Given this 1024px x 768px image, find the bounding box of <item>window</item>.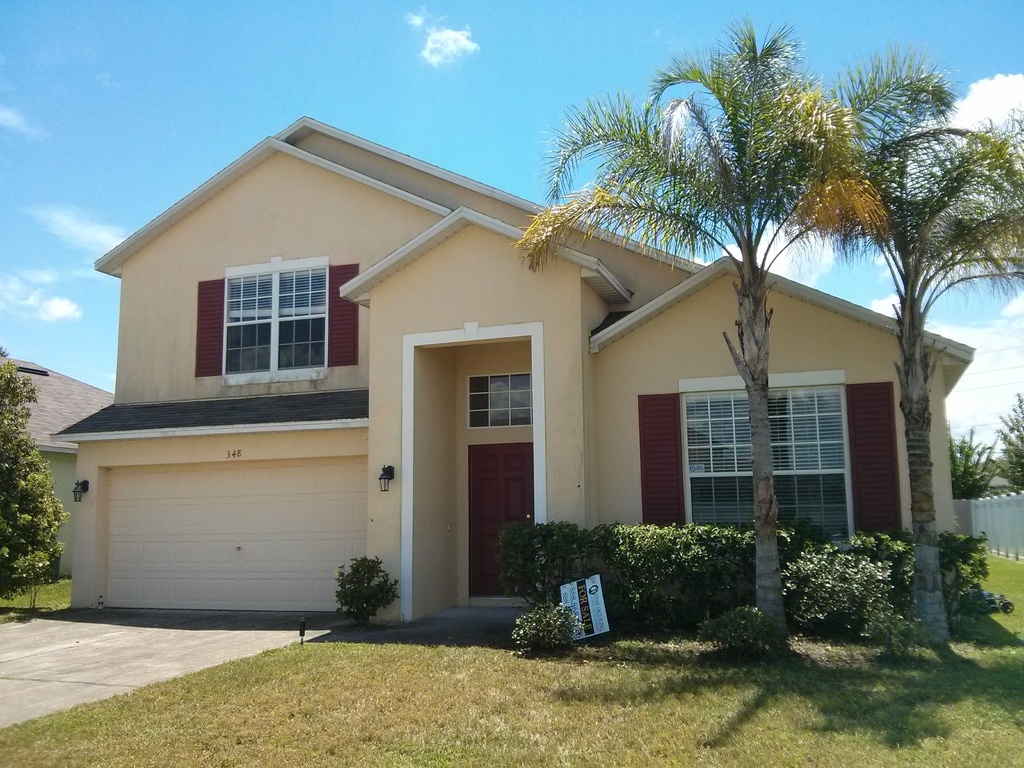
bbox(200, 252, 350, 380).
